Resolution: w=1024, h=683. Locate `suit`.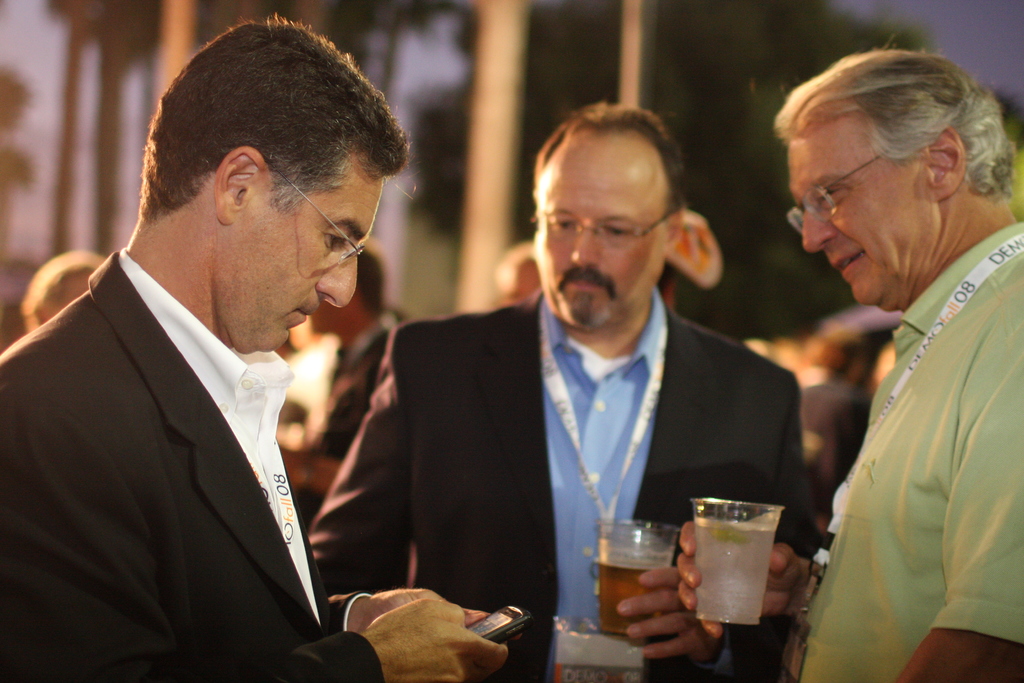
left=304, top=283, right=819, bottom=682.
